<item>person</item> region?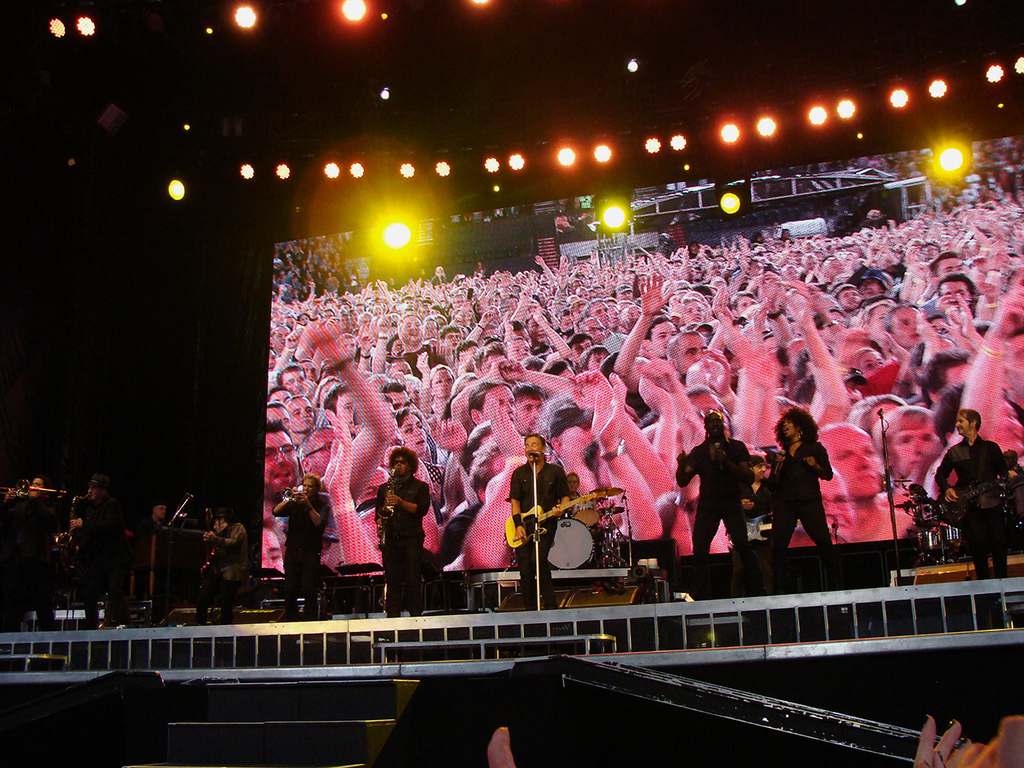
{"left": 931, "top": 406, "right": 1010, "bottom": 576}
